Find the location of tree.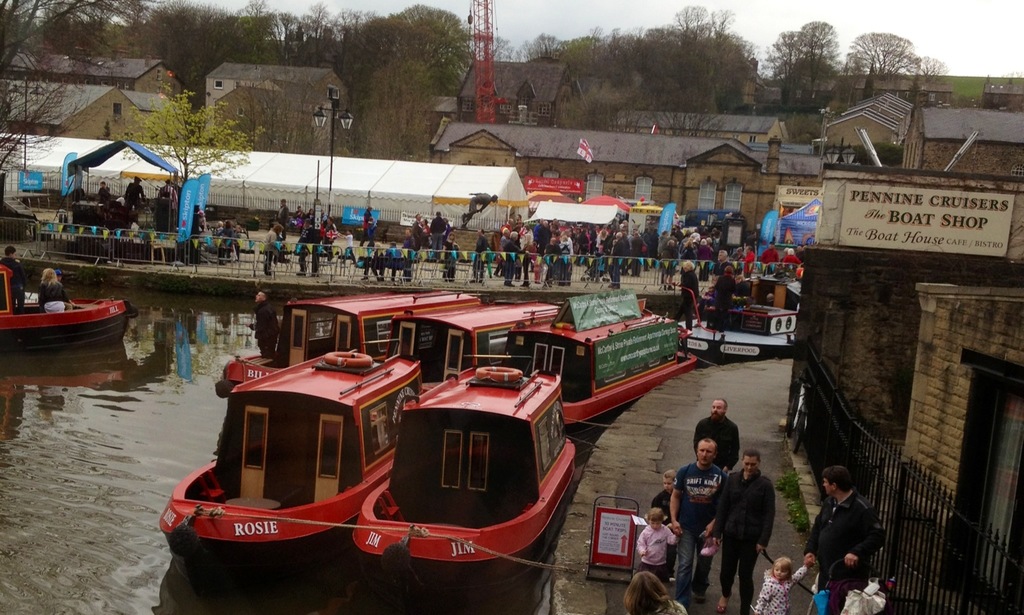
Location: detection(633, 16, 690, 122).
